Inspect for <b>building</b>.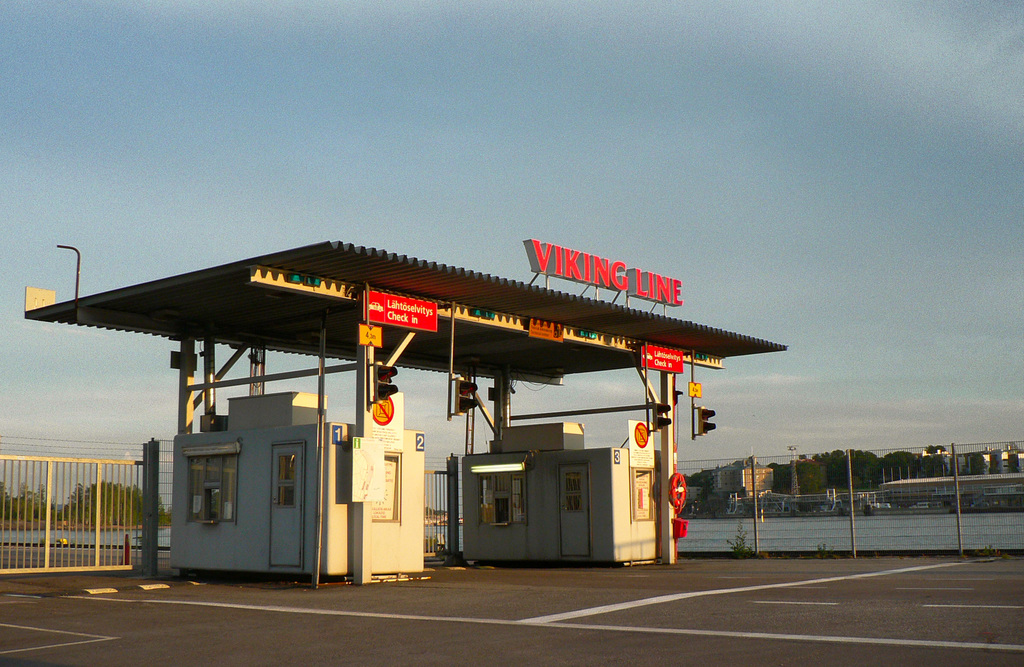
Inspection: {"left": 708, "top": 458, "right": 776, "bottom": 506}.
